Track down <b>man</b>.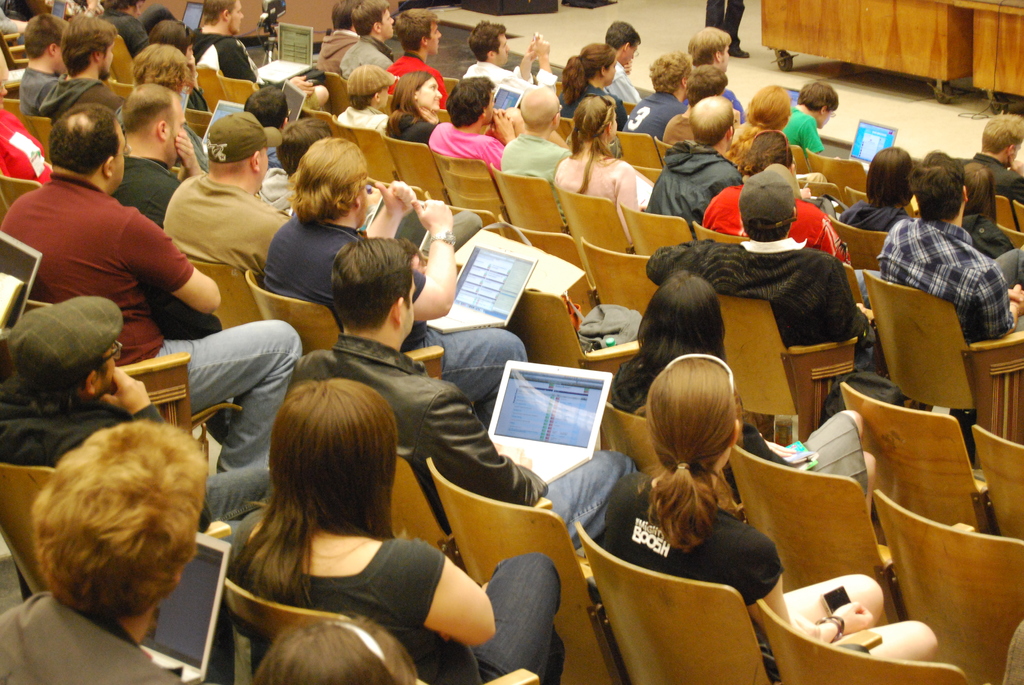
Tracked to left=261, top=138, right=530, bottom=431.
